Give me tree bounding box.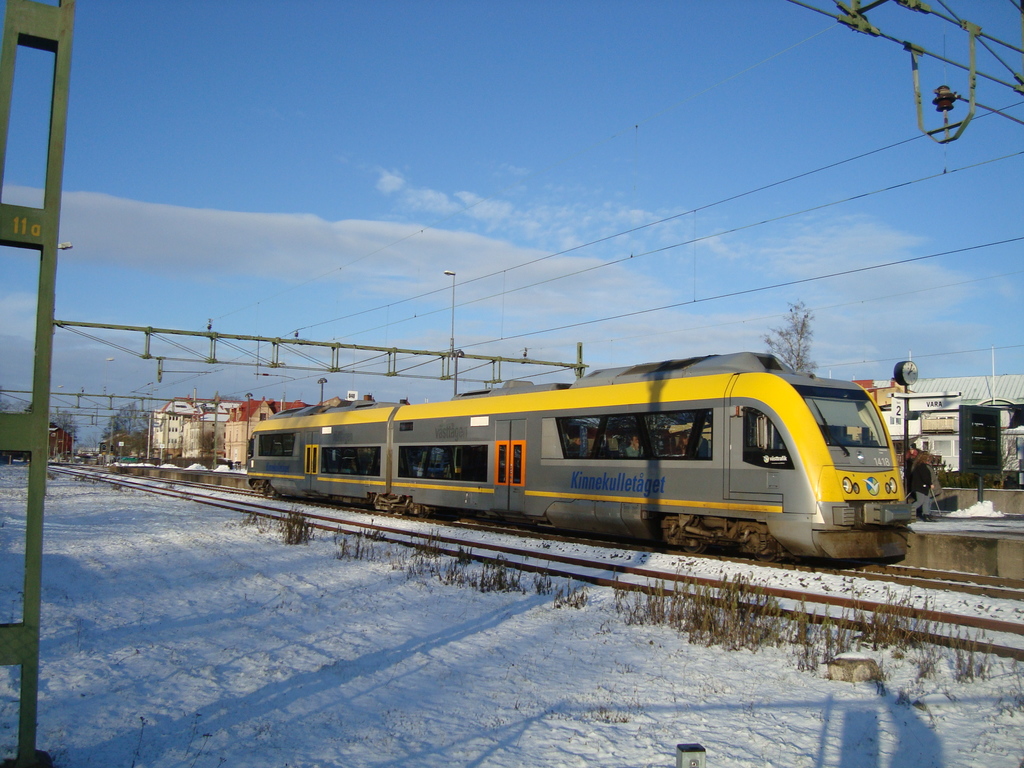
x1=754, y1=300, x2=815, y2=371.
